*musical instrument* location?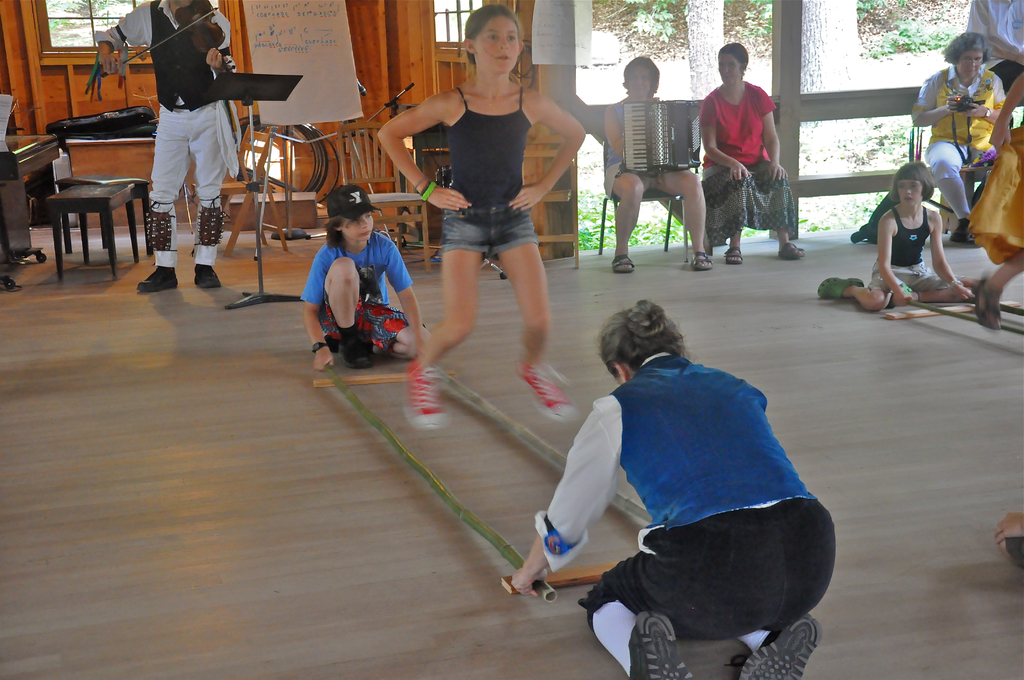
[617,94,681,183]
